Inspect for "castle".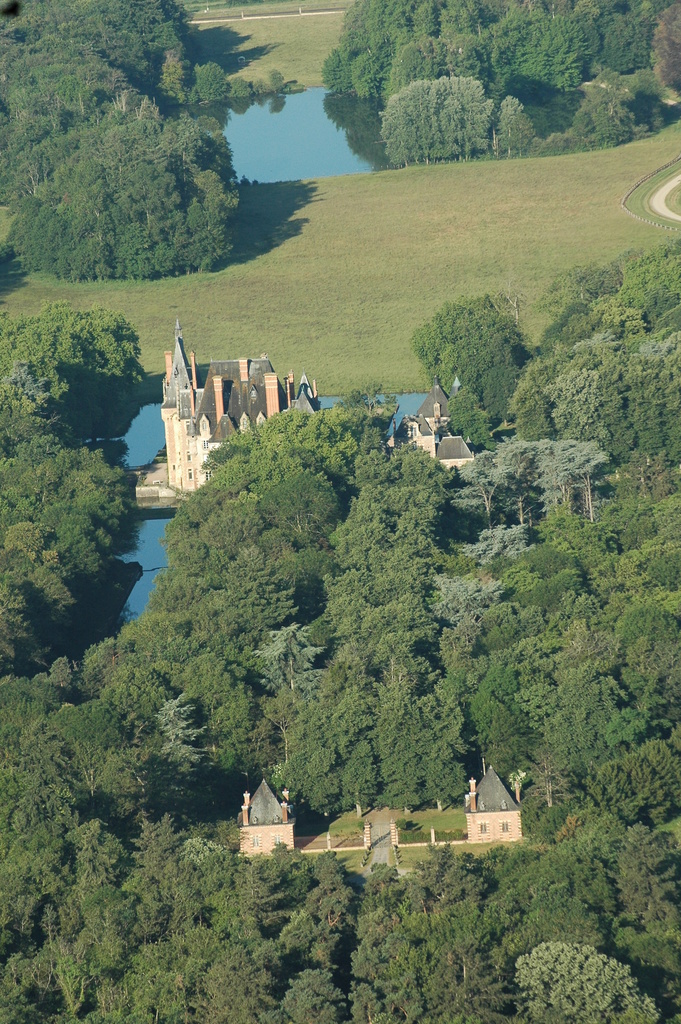
Inspection: crop(126, 308, 361, 510).
